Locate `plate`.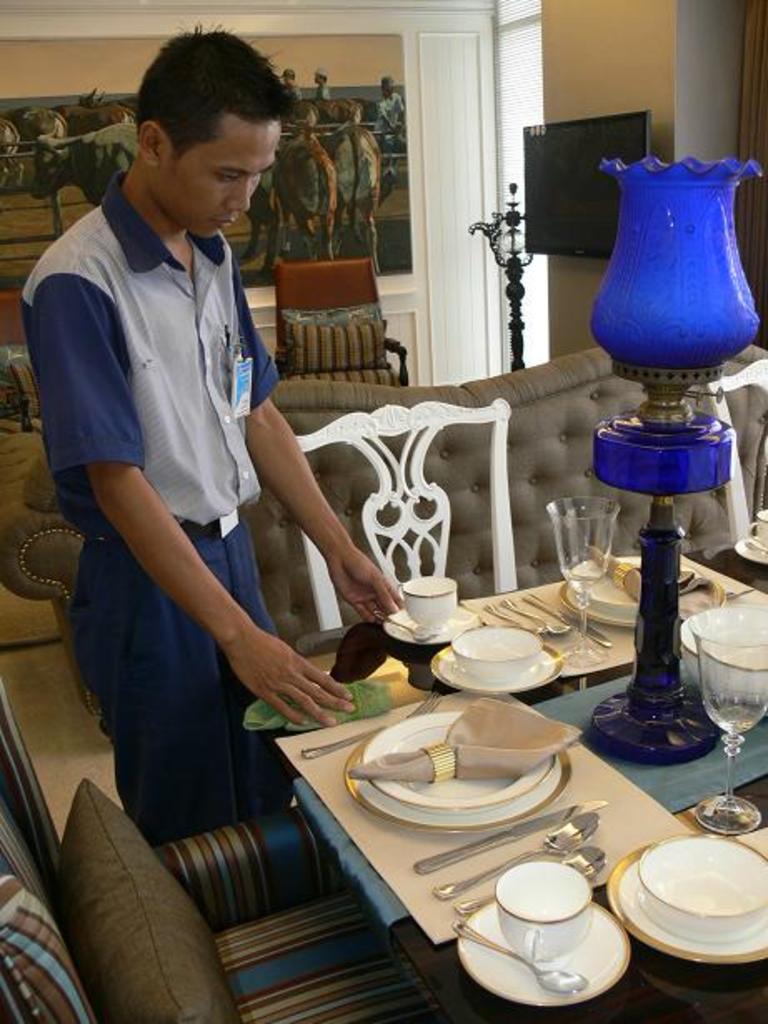
Bounding box: left=591, top=814, right=766, bottom=969.
